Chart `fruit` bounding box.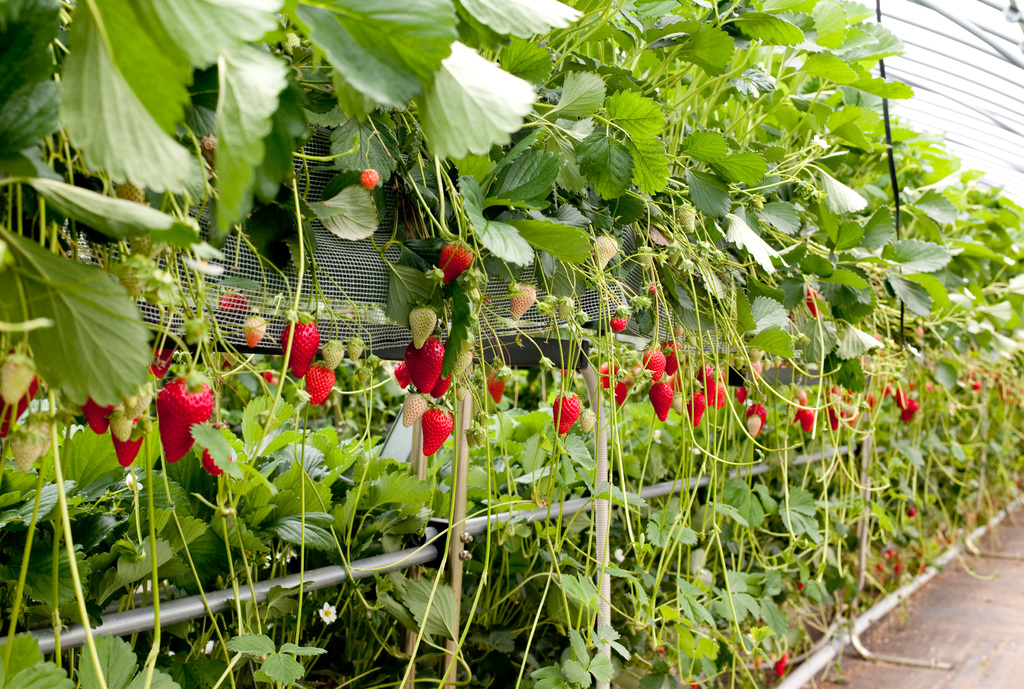
Charted: (248,327,261,350).
